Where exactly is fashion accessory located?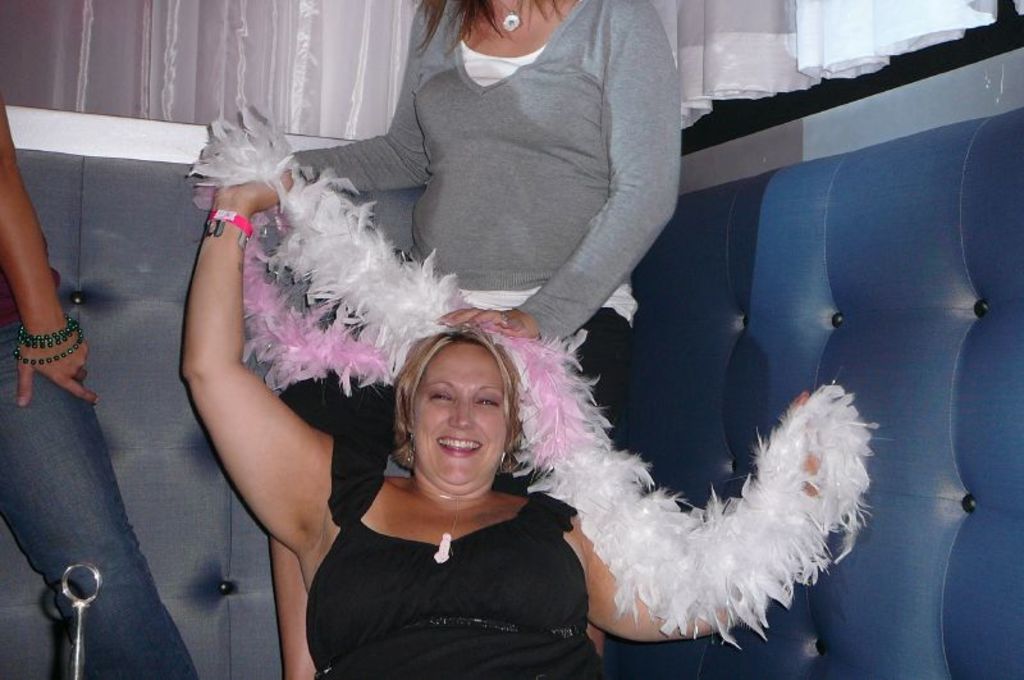
Its bounding box is [205, 216, 250, 250].
